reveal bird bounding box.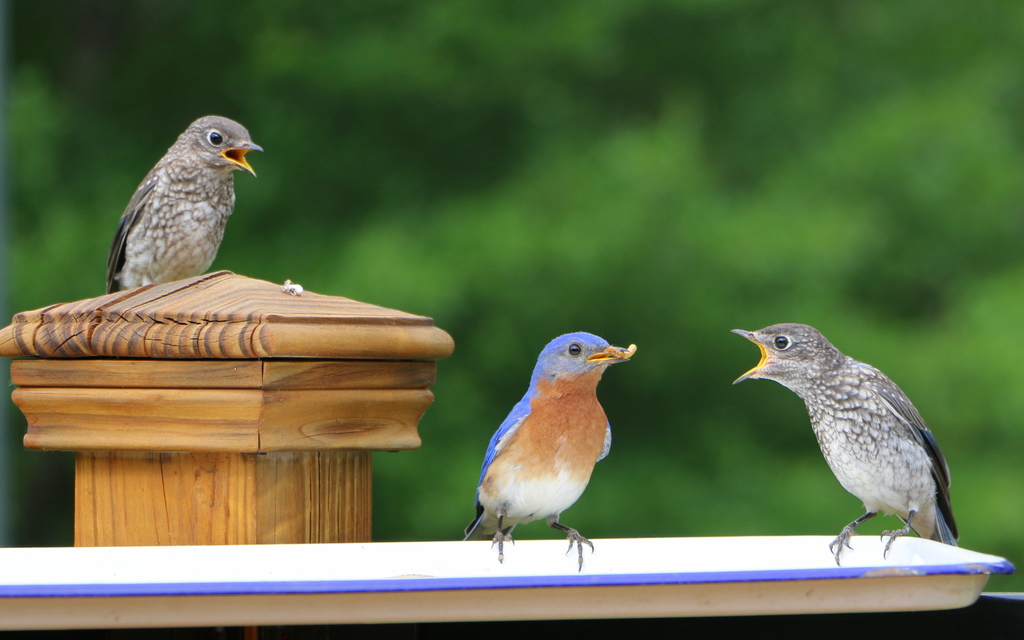
Revealed: left=735, top=321, right=966, bottom=572.
